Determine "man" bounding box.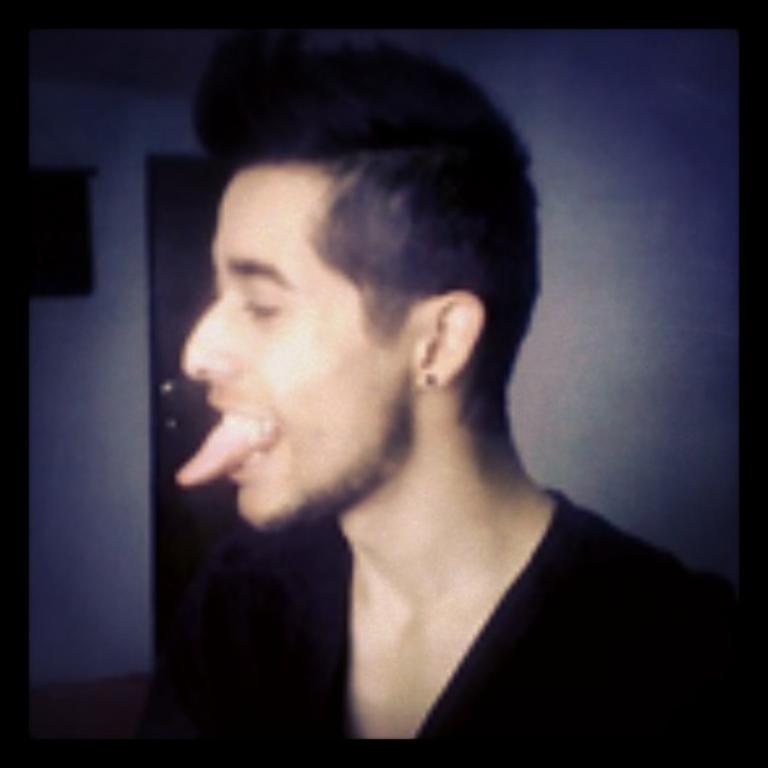
Determined: x1=48 y1=45 x2=720 y2=767.
